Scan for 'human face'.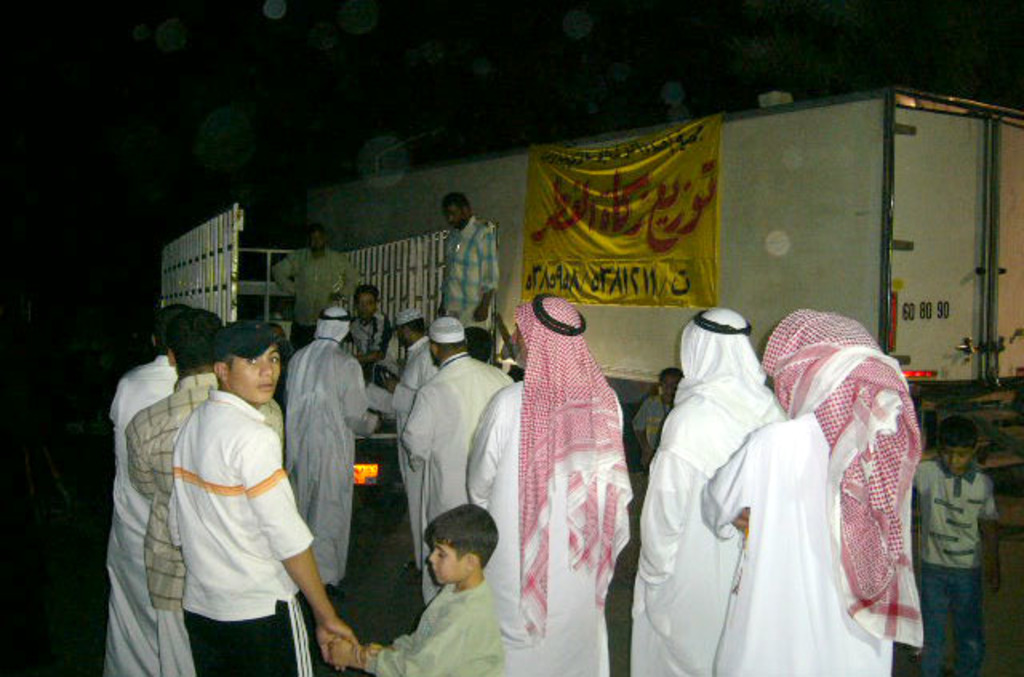
Scan result: (664,370,686,399).
